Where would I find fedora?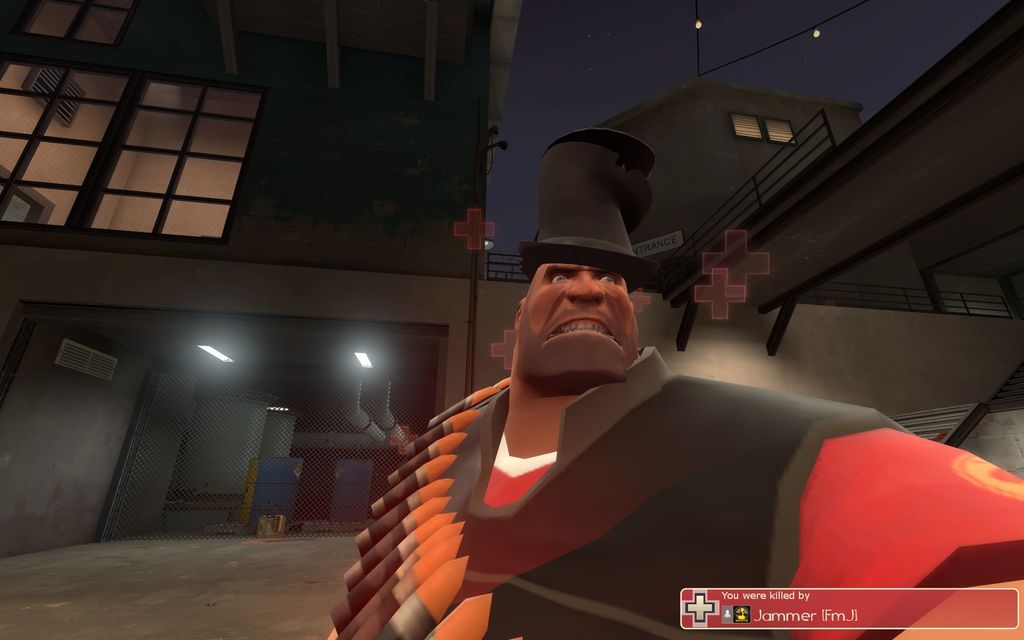
At left=515, top=129, right=685, bottom=270.
